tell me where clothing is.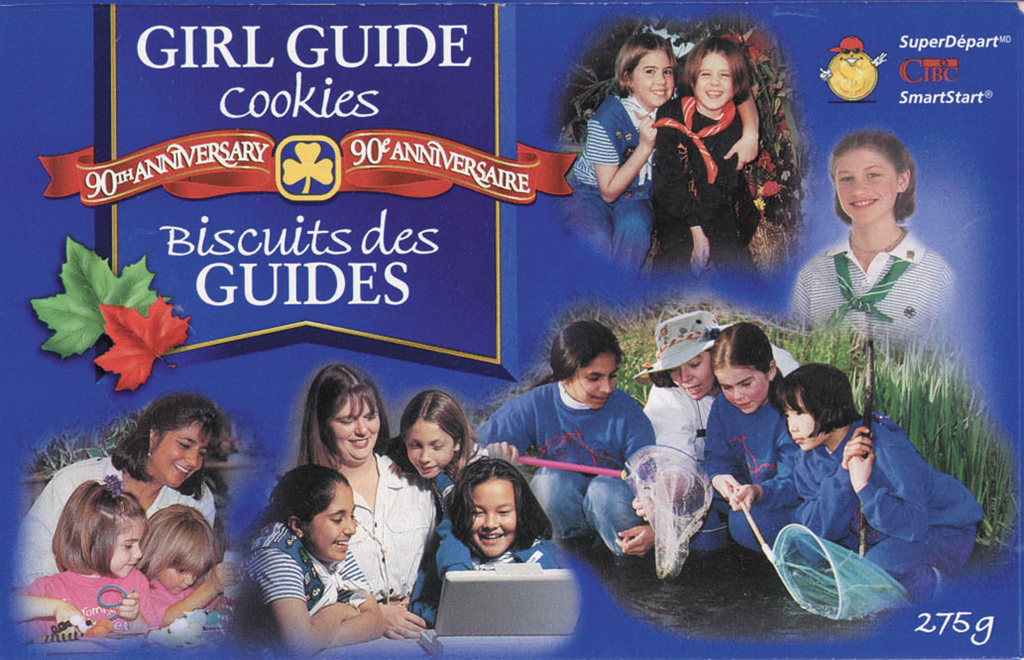
clothing is at (x1=793, y1=413, x2=978, y2=605).
